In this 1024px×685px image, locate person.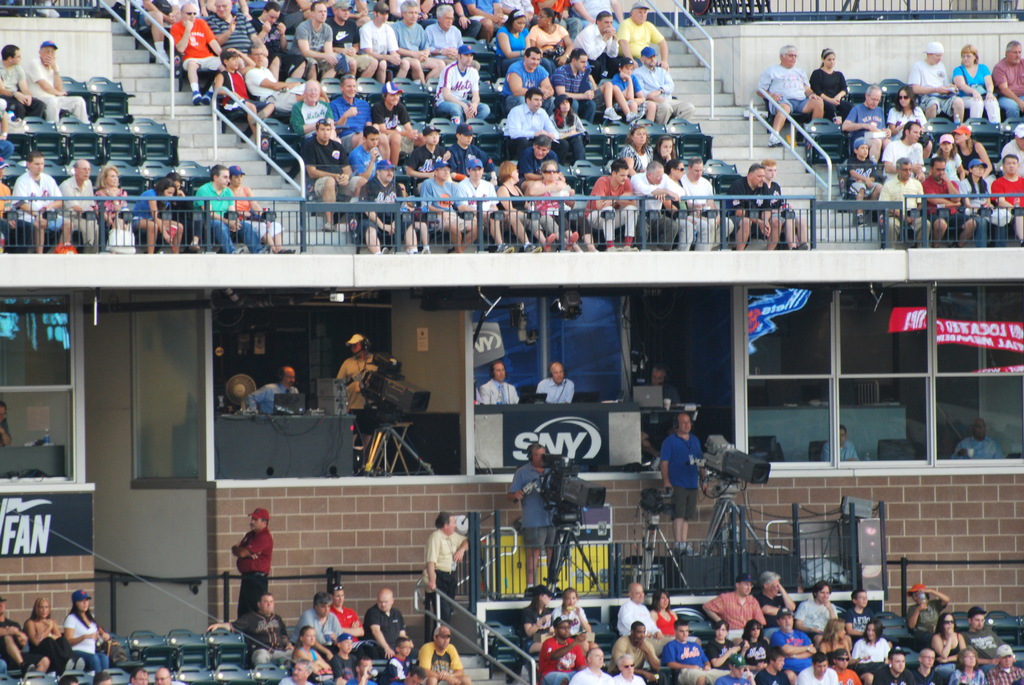
Bounding box: {"x1": 225, "y1": 508, "x2": 279, "y2": 619}.
